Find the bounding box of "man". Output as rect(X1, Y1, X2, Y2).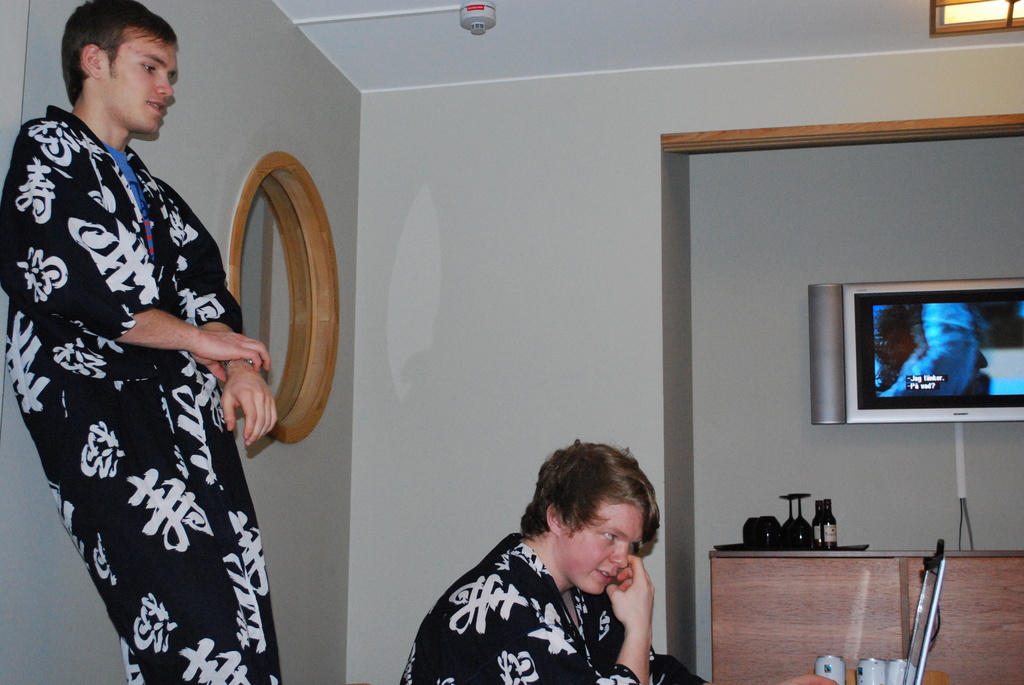
rect(15, 5, 287, 666).
